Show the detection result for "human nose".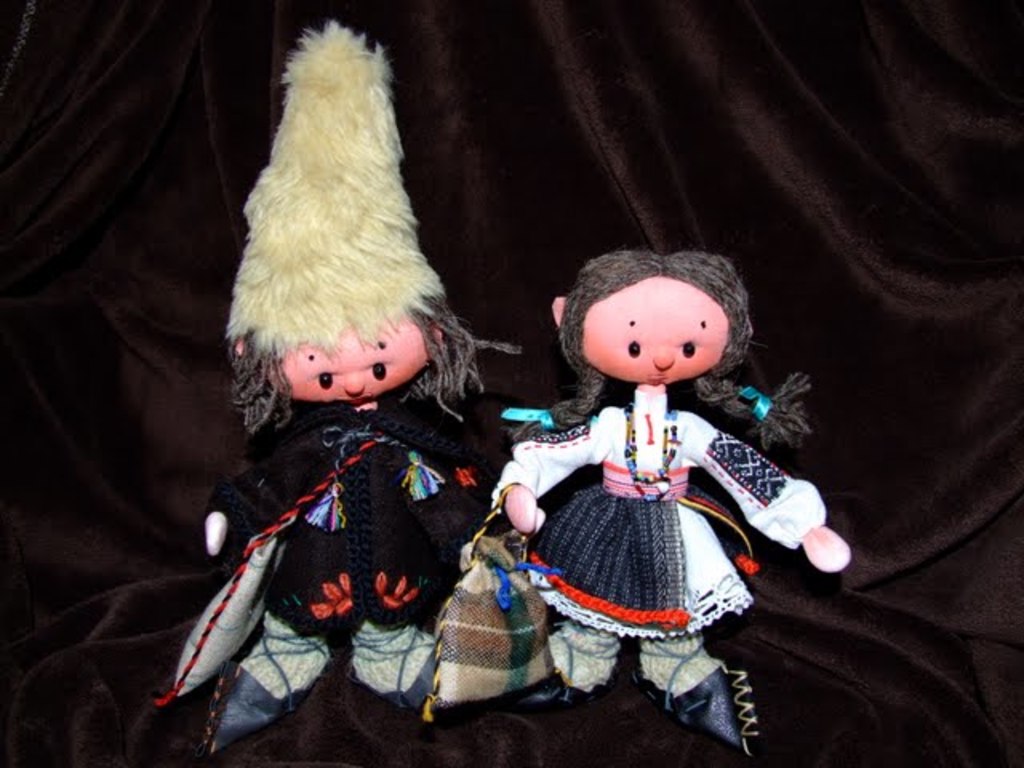
x1=341, y1=373, x2=366, y2=394.
